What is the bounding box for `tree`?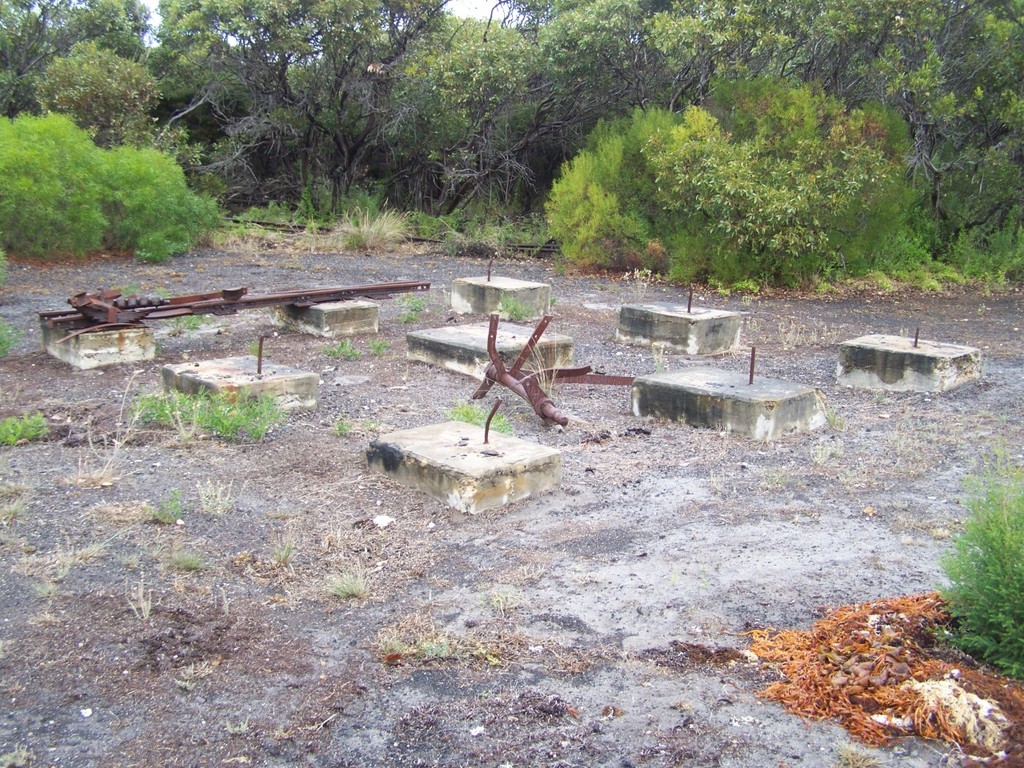
bbox=(0, 0, 151, 111).
